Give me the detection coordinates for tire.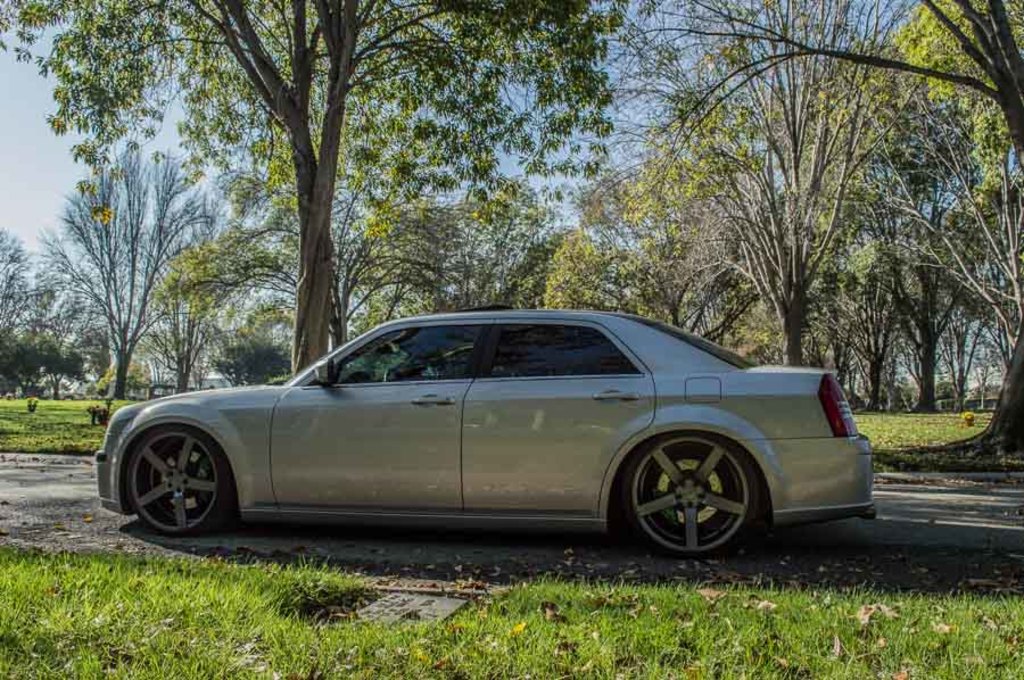
bbox(625, 433, 762, 559).
